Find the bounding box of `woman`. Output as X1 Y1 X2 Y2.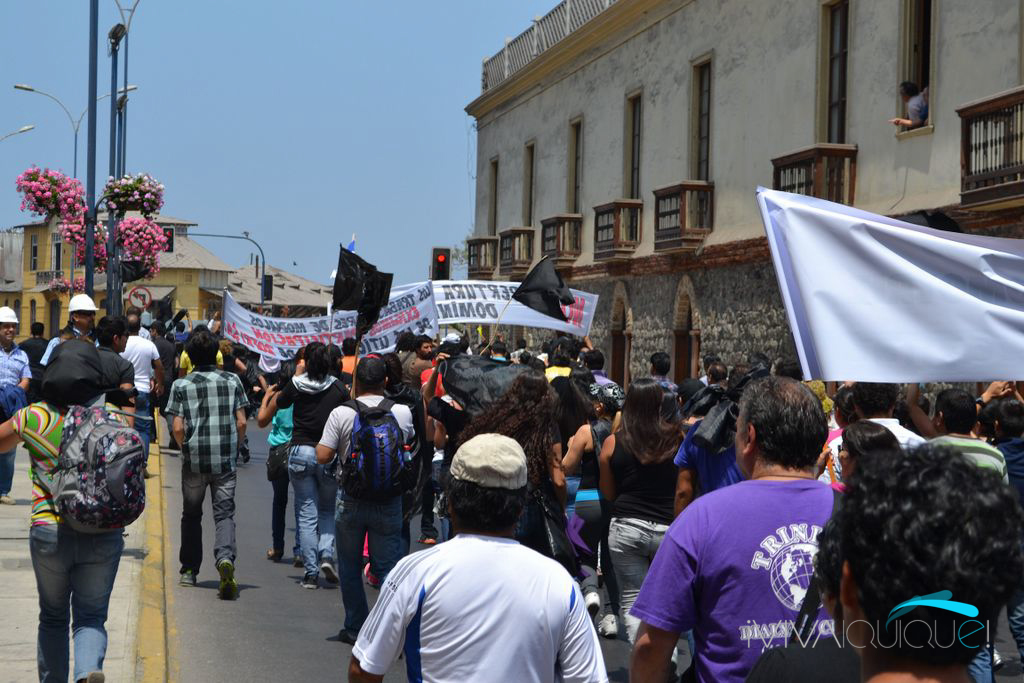
594 378 688 642.
